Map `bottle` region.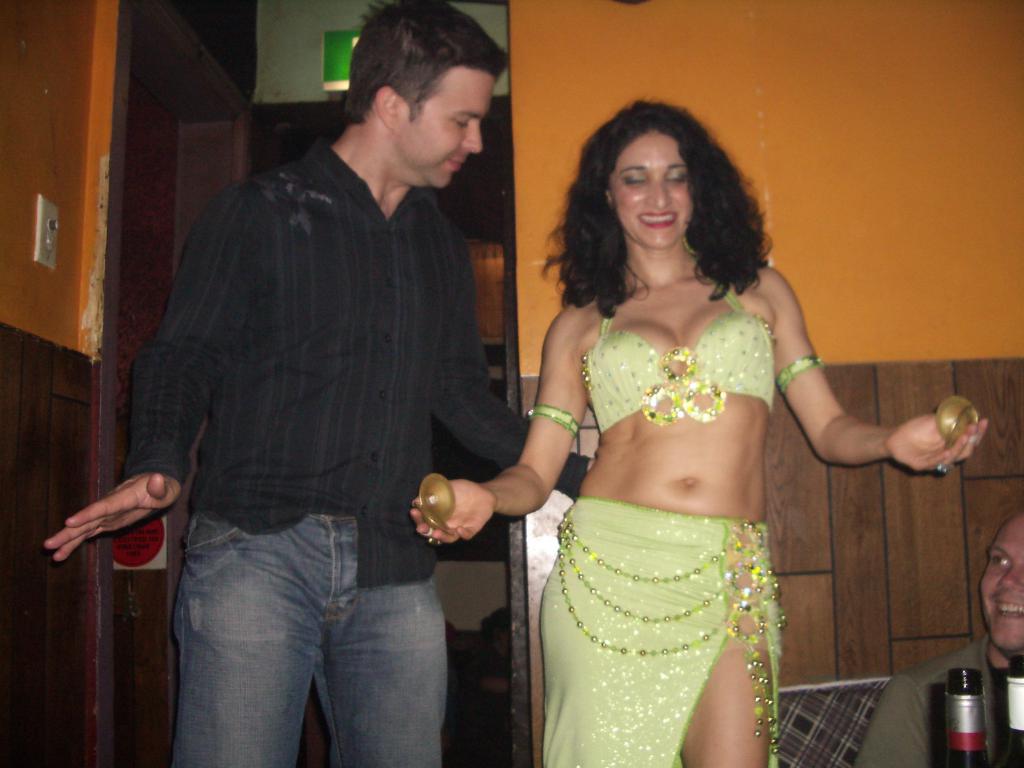
Mapped to <region>999, 656, 1023, 767</region>.
